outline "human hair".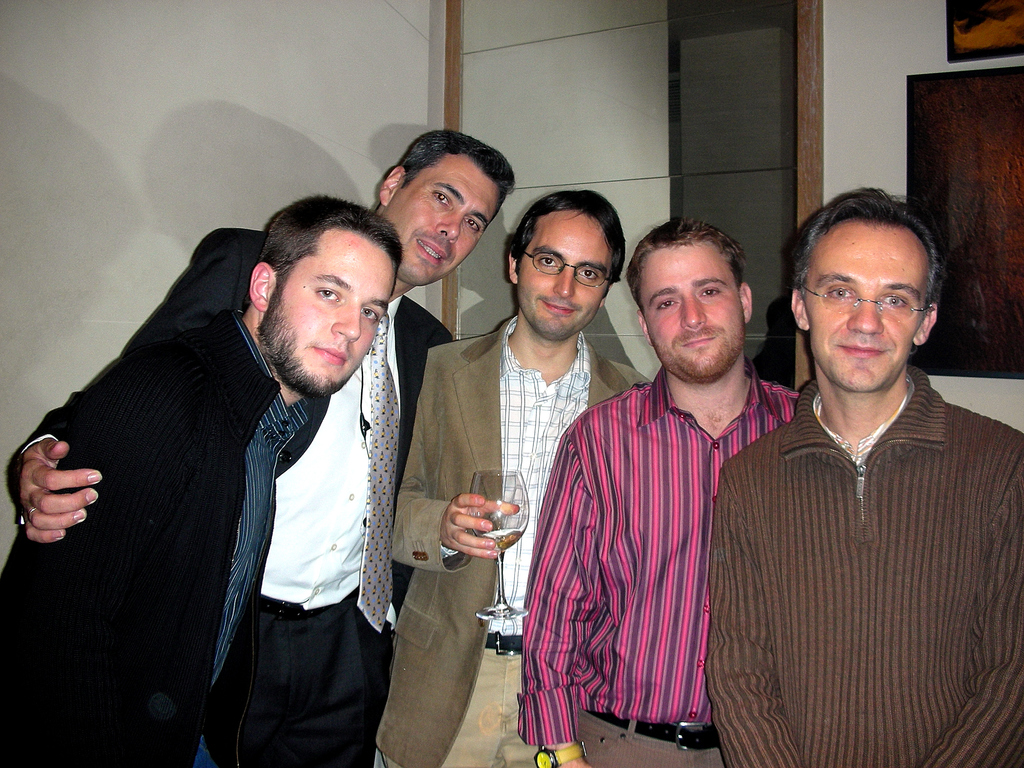
Outline: (left=246, top=195, right=407, bottom=308).
